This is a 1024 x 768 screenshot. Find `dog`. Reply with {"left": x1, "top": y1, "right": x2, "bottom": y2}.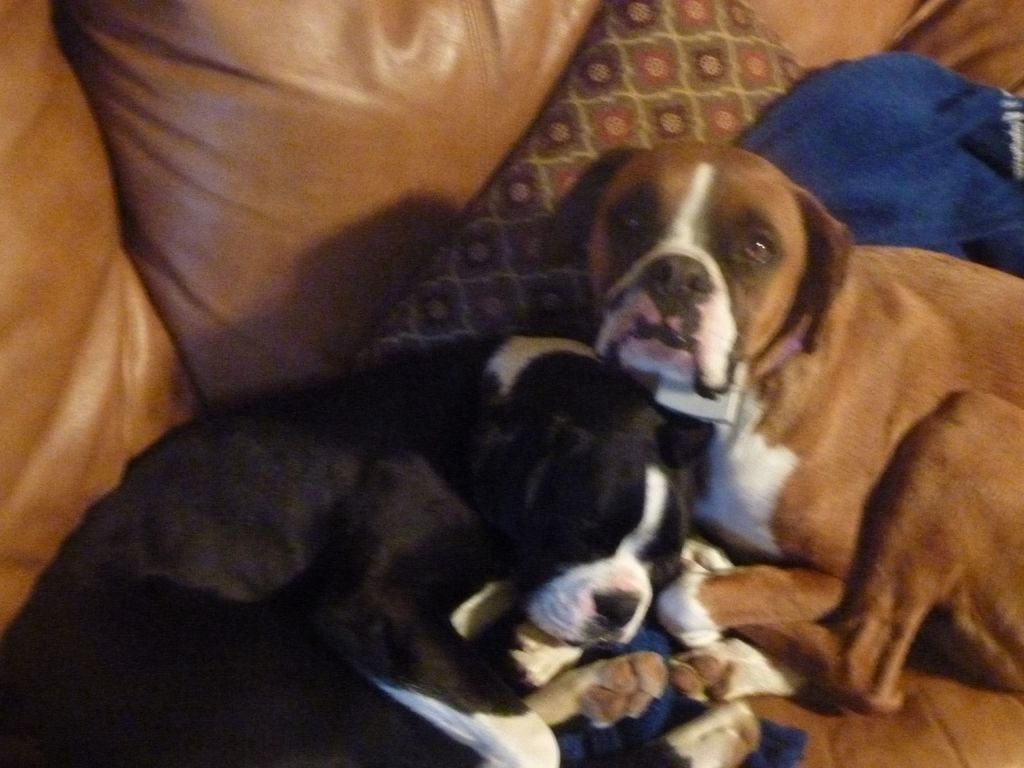
{"left": 0, "top": 335, "right": 761, "bottom": 767}.
